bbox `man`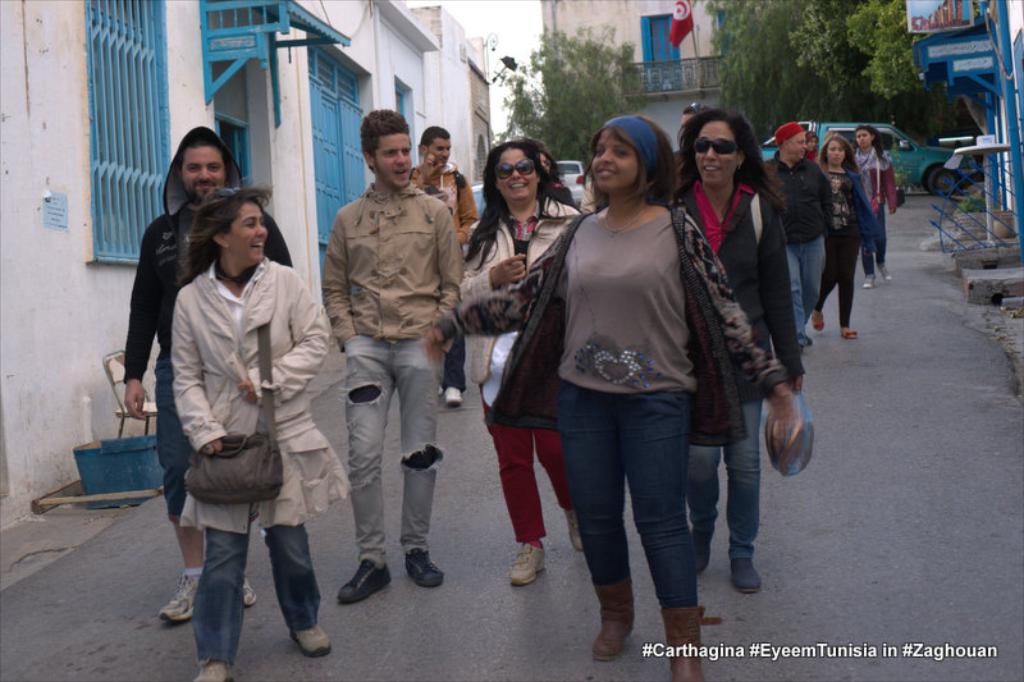
767, 120, 833, 352
